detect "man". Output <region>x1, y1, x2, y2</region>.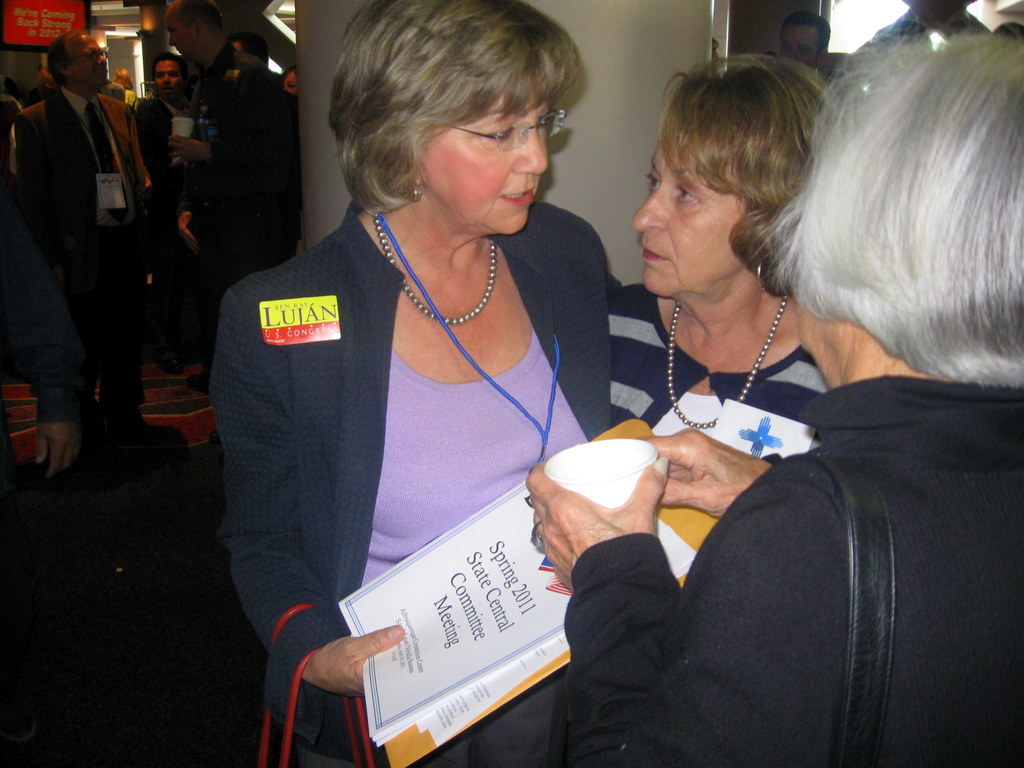
<region>134, 53, 192, 376</region>.
